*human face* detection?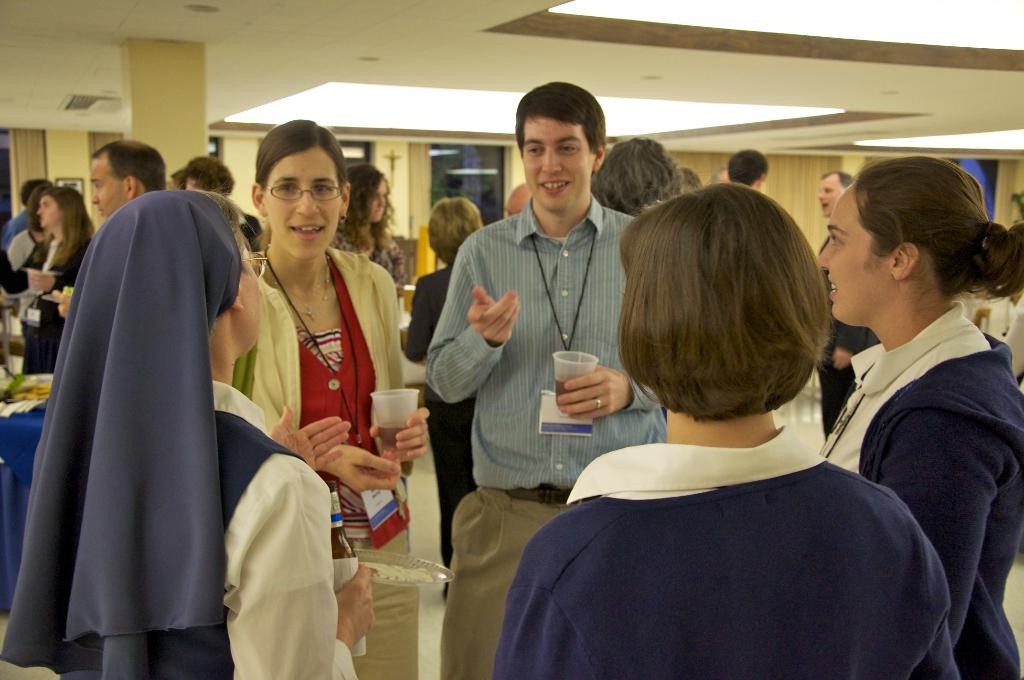
BBox(366, 184, 391, 223)
